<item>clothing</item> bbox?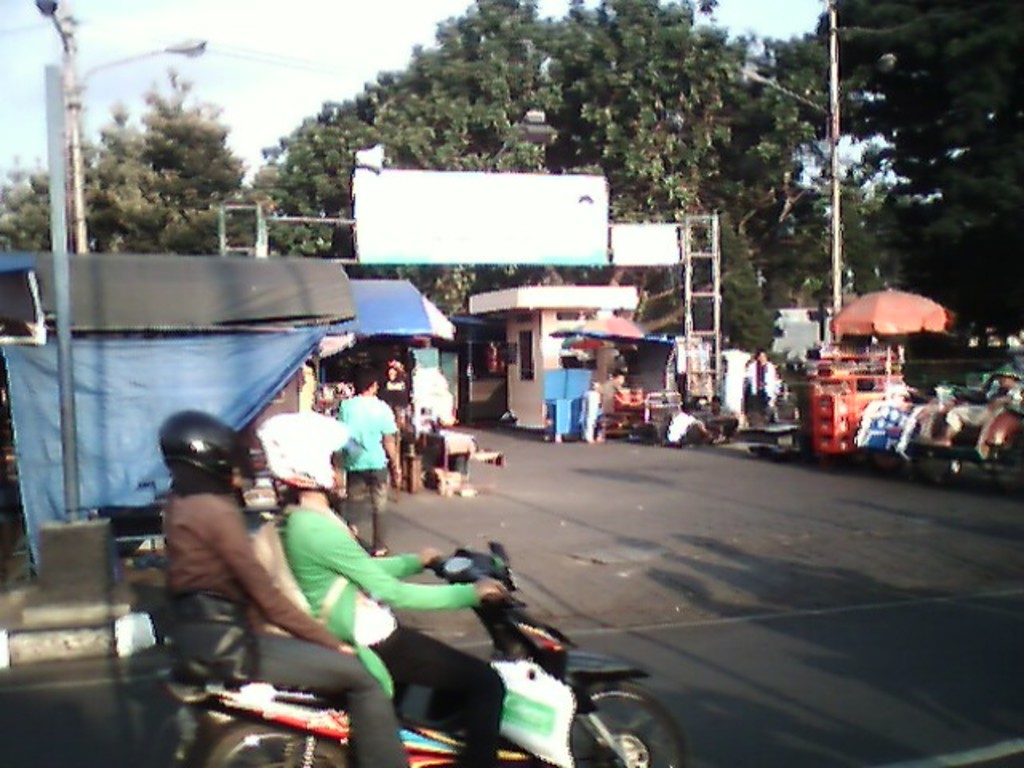
bbox=(240, 624, 403, 765)
